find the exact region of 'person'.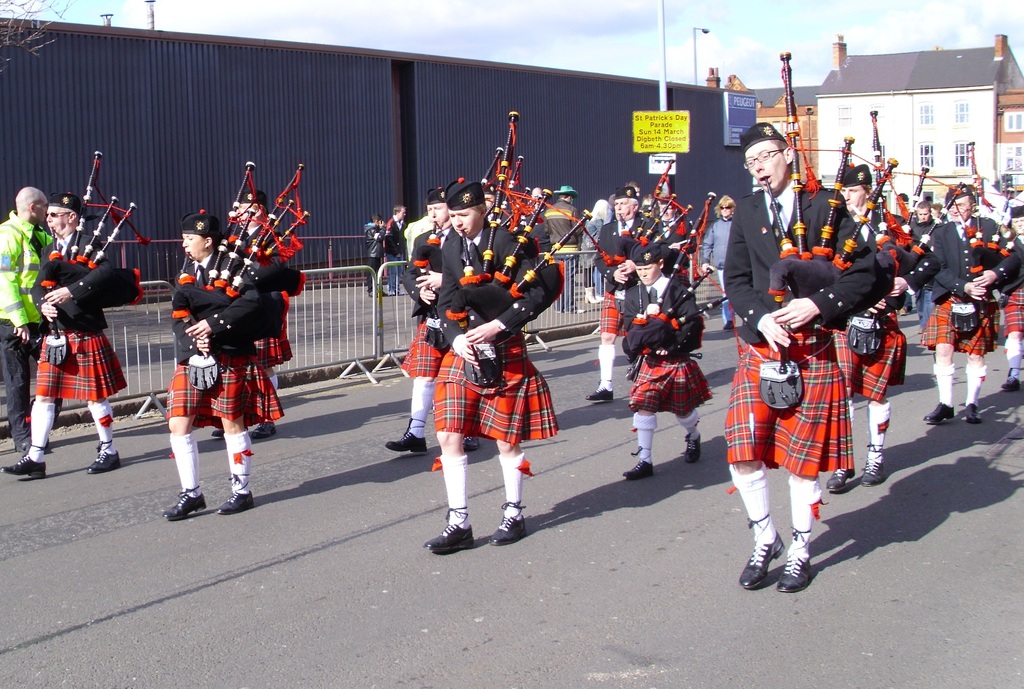
Exact region: (left=384, top=183, right=455, bottom=456).
